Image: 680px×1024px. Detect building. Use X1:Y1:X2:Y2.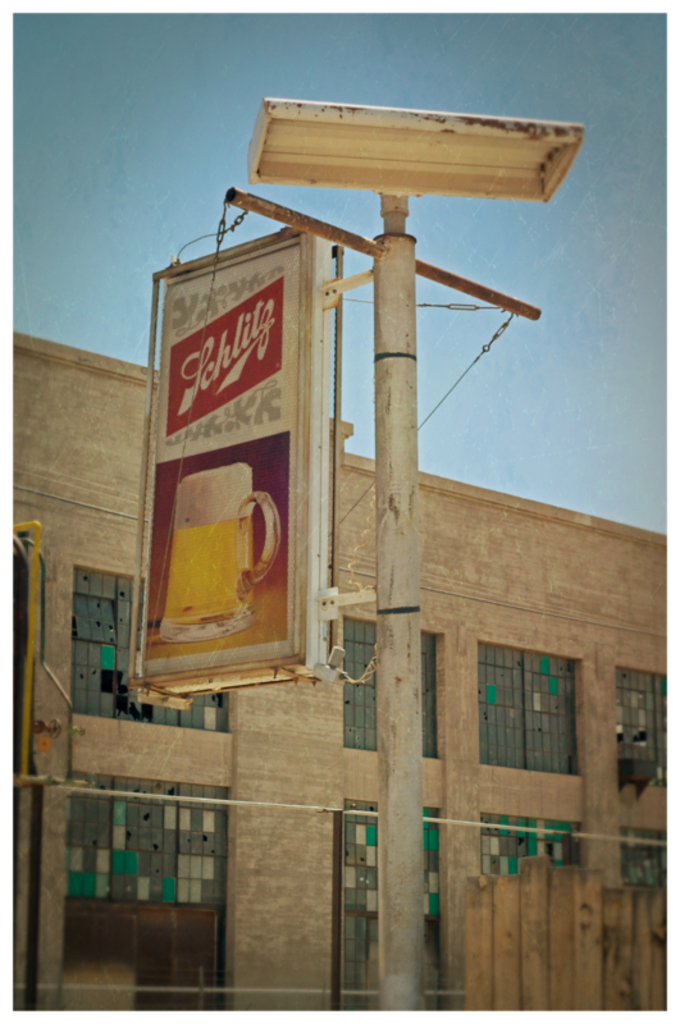
12:333:666:1012.
